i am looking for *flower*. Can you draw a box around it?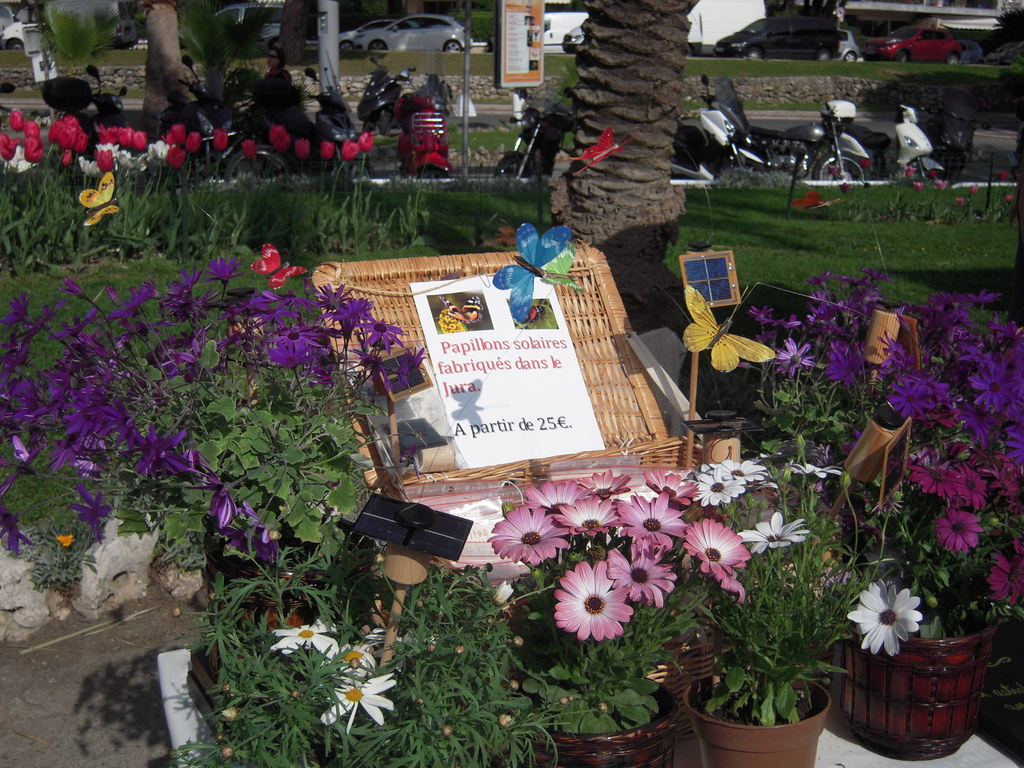
Sure, the bounding box is (0, 134, 19, 161).
